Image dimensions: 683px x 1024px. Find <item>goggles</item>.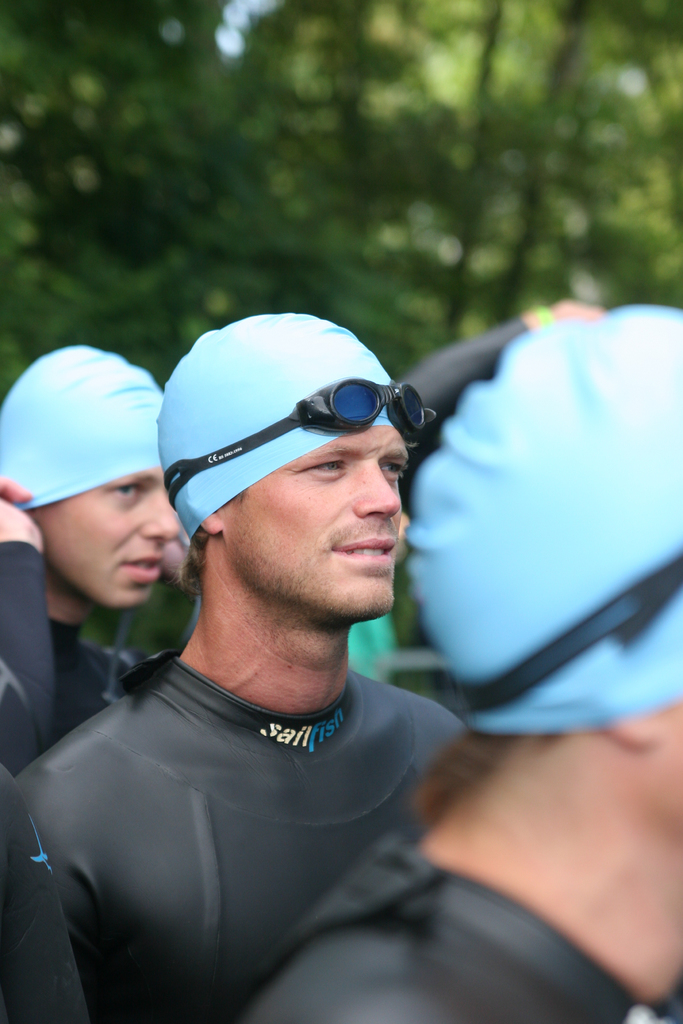
161,378,431,505.
